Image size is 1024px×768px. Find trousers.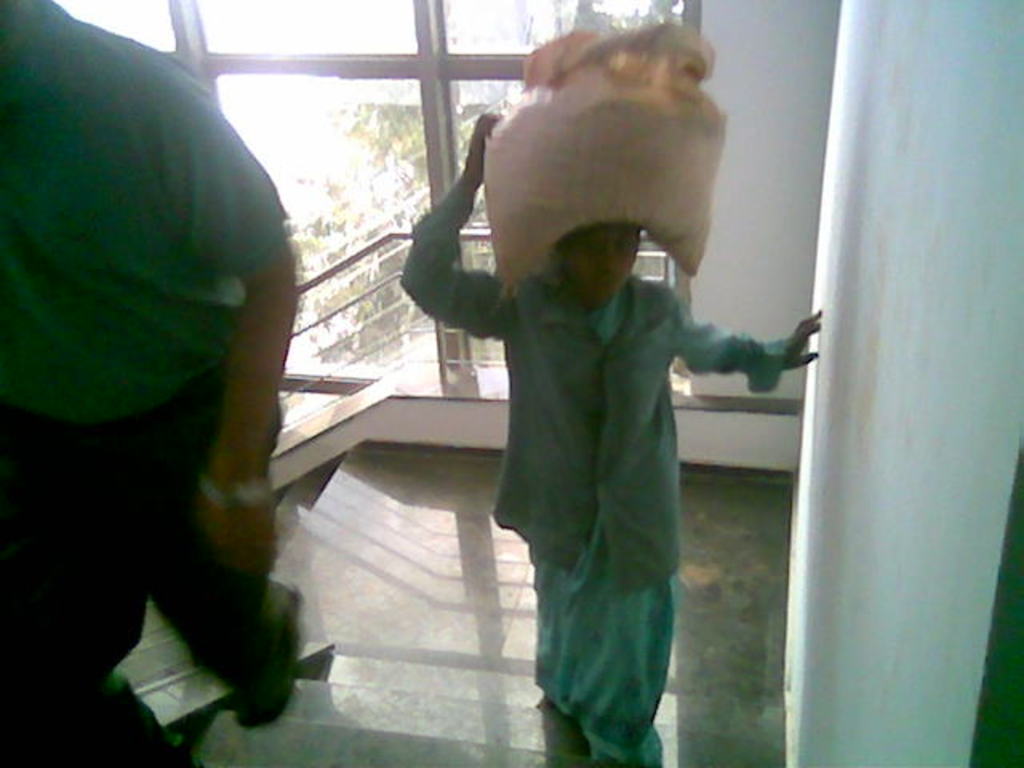
bbox=(0, 349, 282, 766).
